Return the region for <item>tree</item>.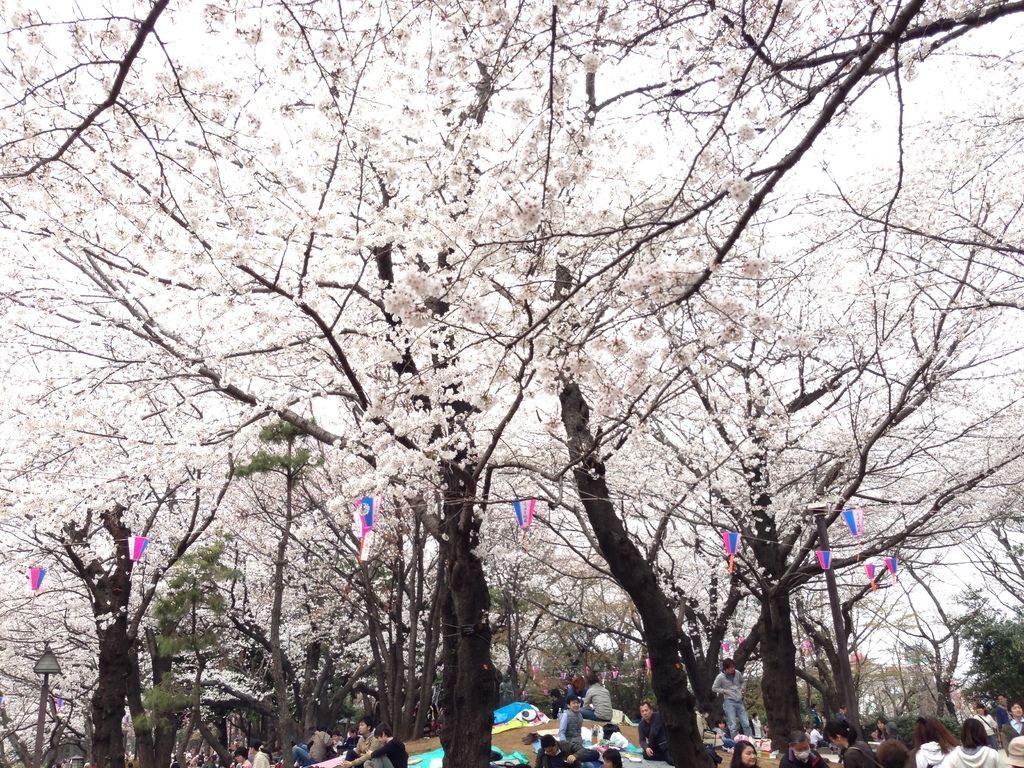
<region>905, 666, 942, 719</region>.
